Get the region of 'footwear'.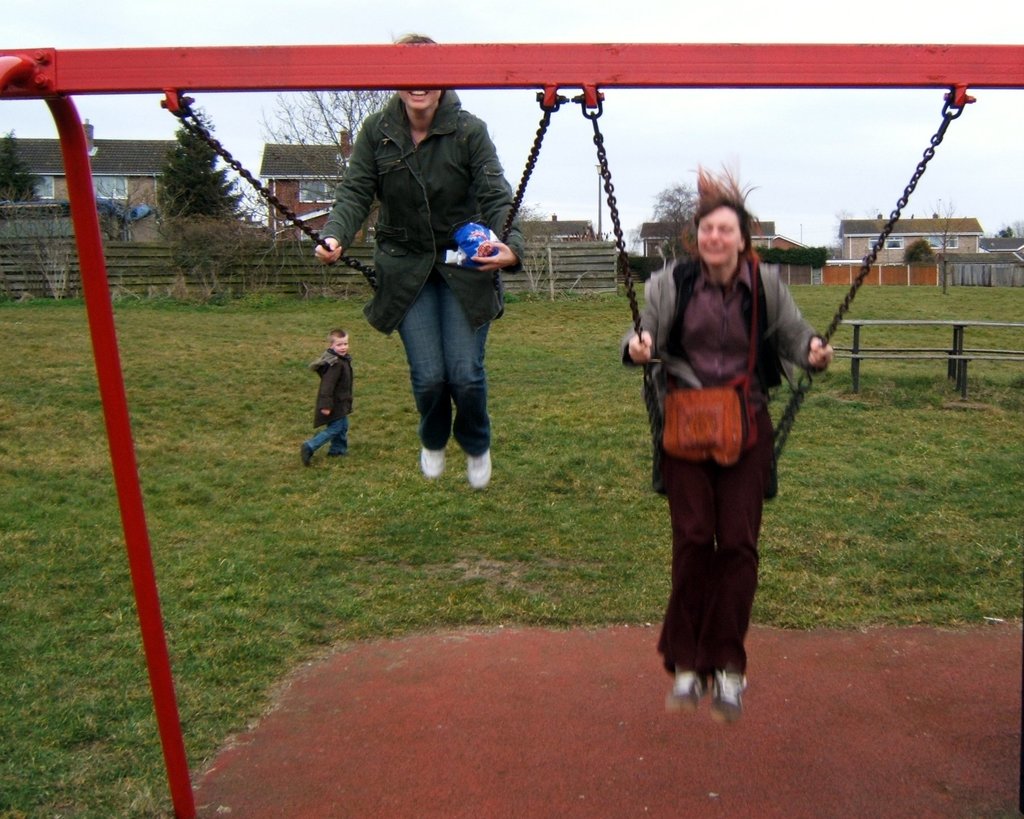
locate(462, 448, 497, 489).
